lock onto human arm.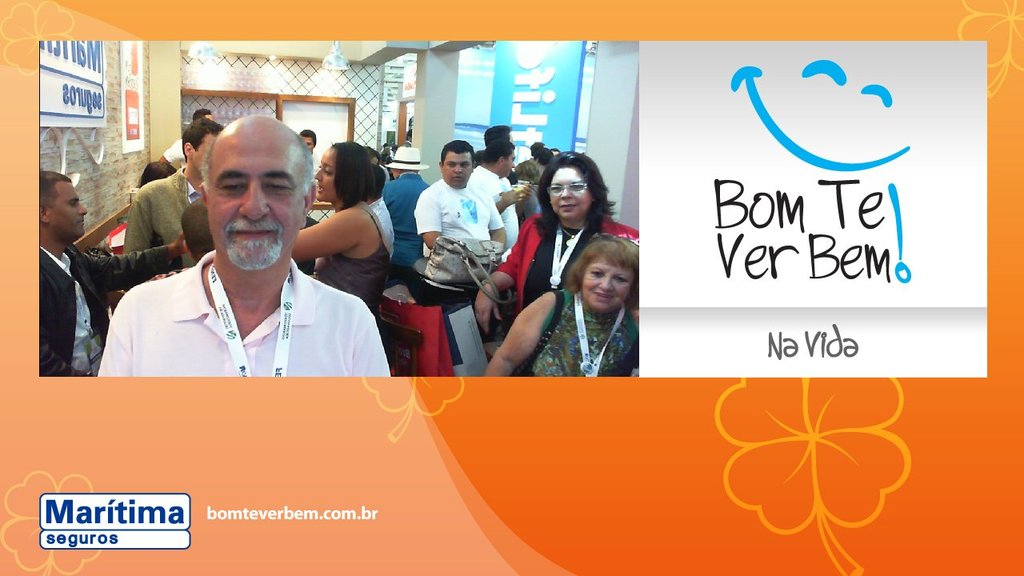
Locked: Rect(288, 203, 370, 262).
